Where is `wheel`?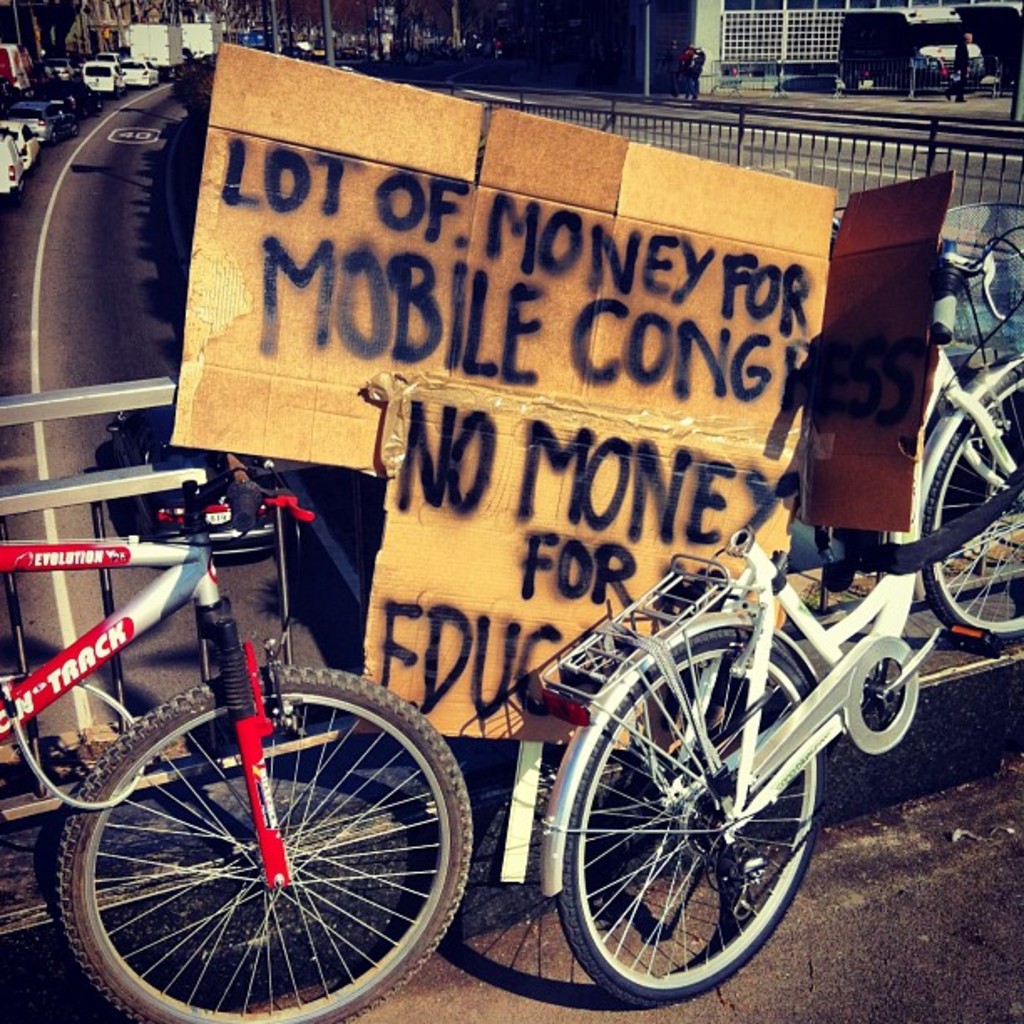
pyautogui.locateOnScreen(62, 669, 453, 996).
